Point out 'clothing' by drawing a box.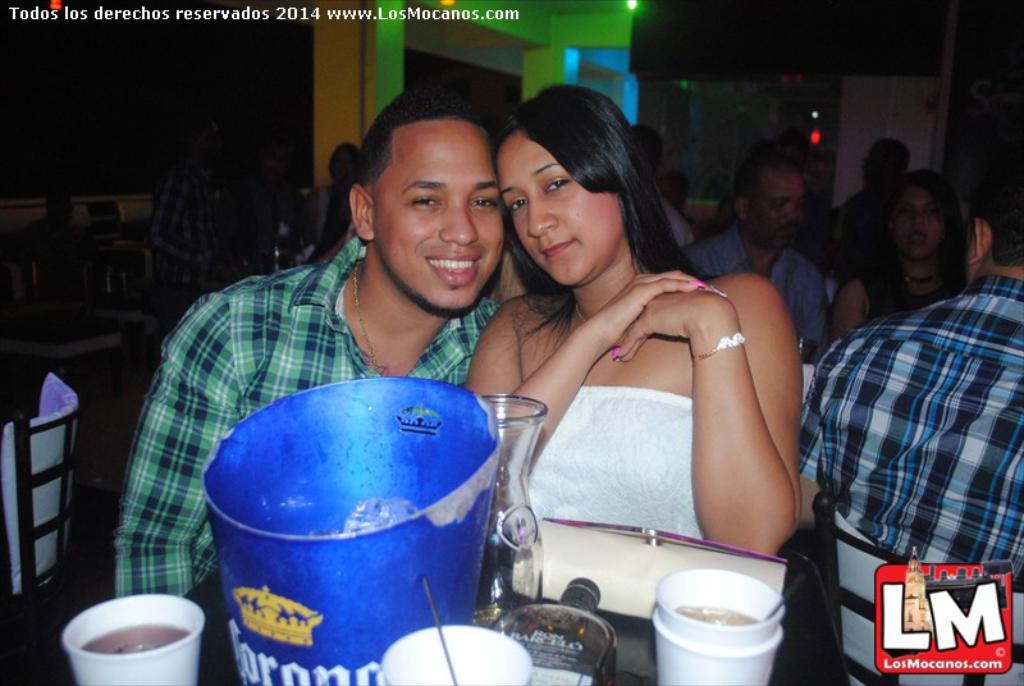
[x1=118, y1=242, x2=502, y2=602].
